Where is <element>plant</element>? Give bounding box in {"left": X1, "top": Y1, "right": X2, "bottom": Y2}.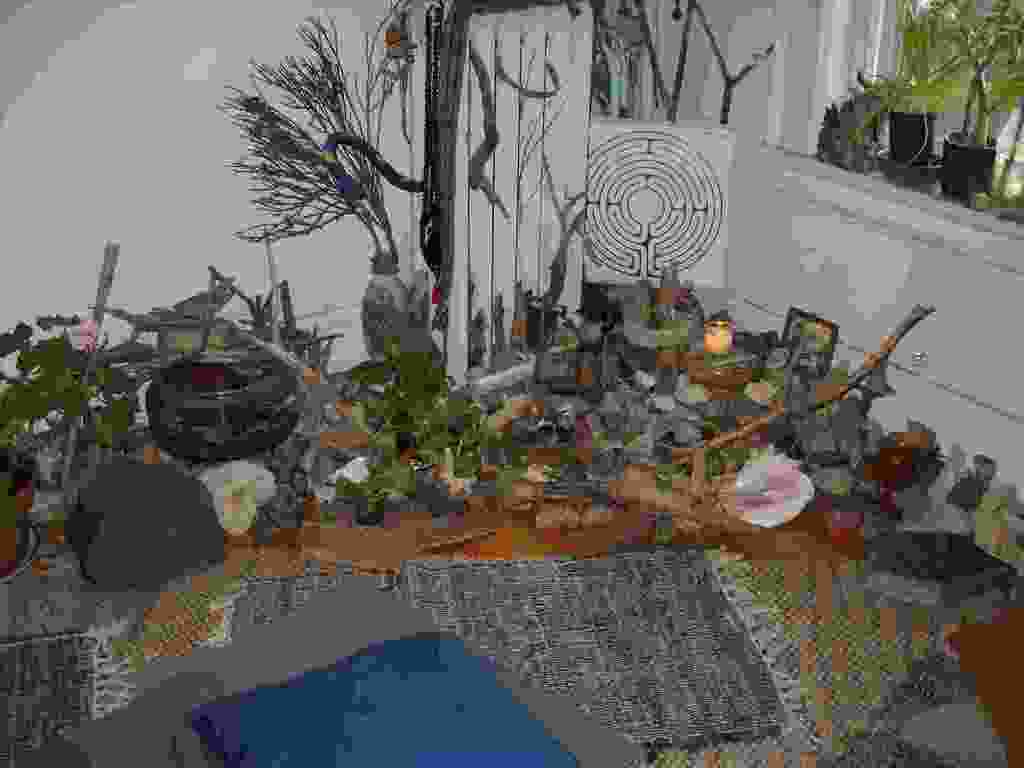
{"left": 950, "top": 0, "right": 1023, "bottom": 152}.
